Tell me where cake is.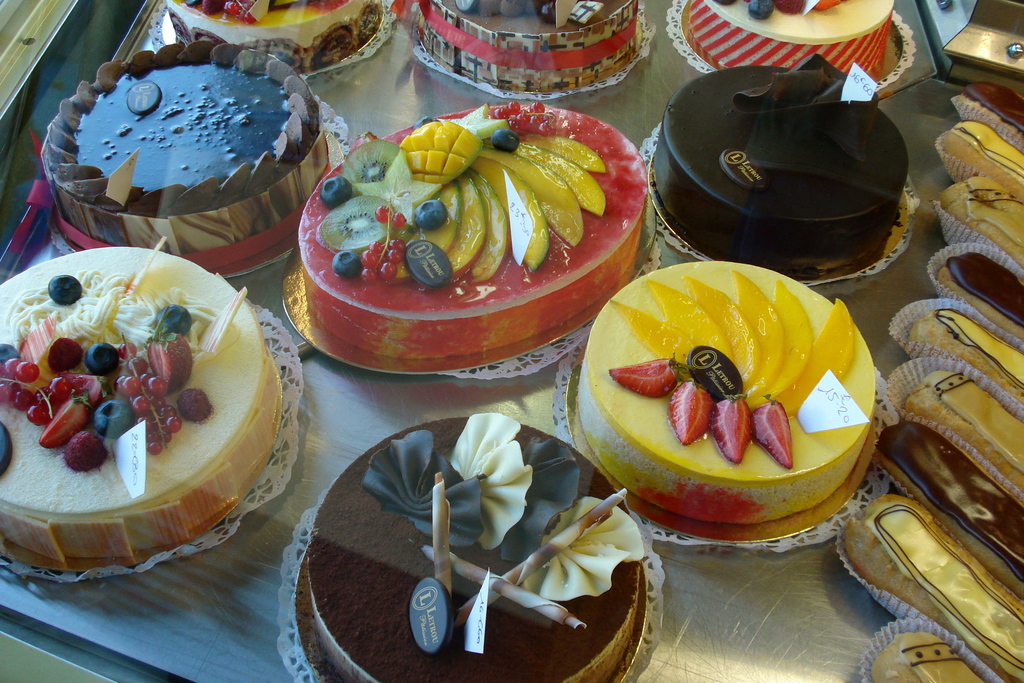
cake is at select_region(582, 259, 874, 523).
